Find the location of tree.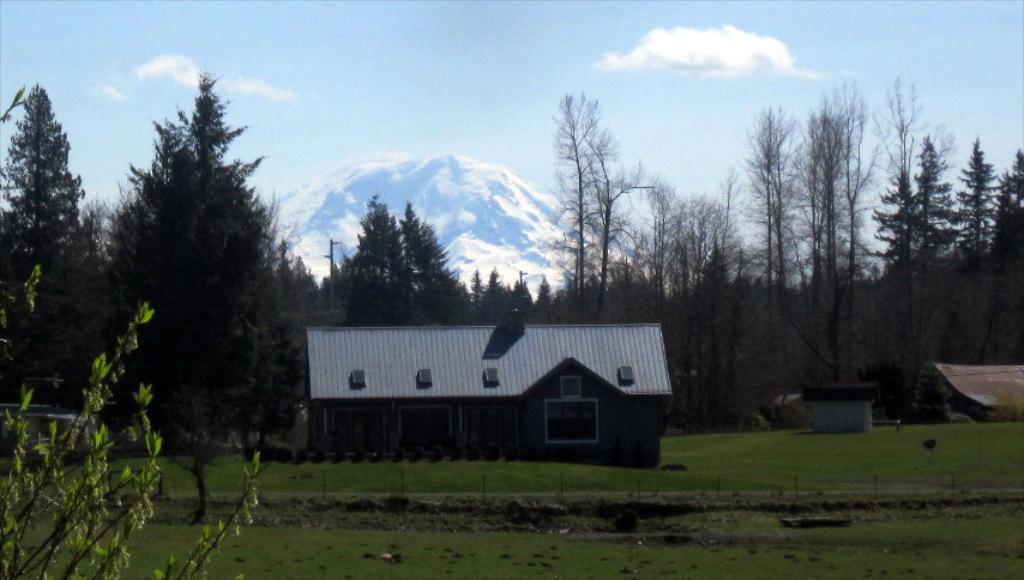
Location: Rect(956, 133, 992, 314).
